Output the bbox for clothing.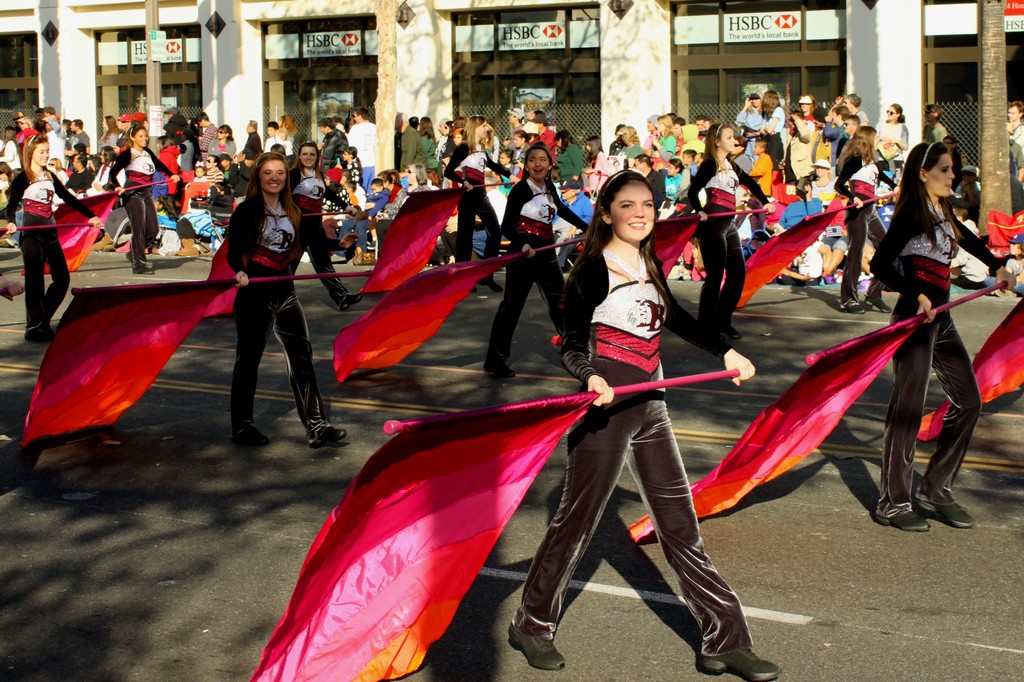
(left=347, top=124, right=388, bottom=196).
